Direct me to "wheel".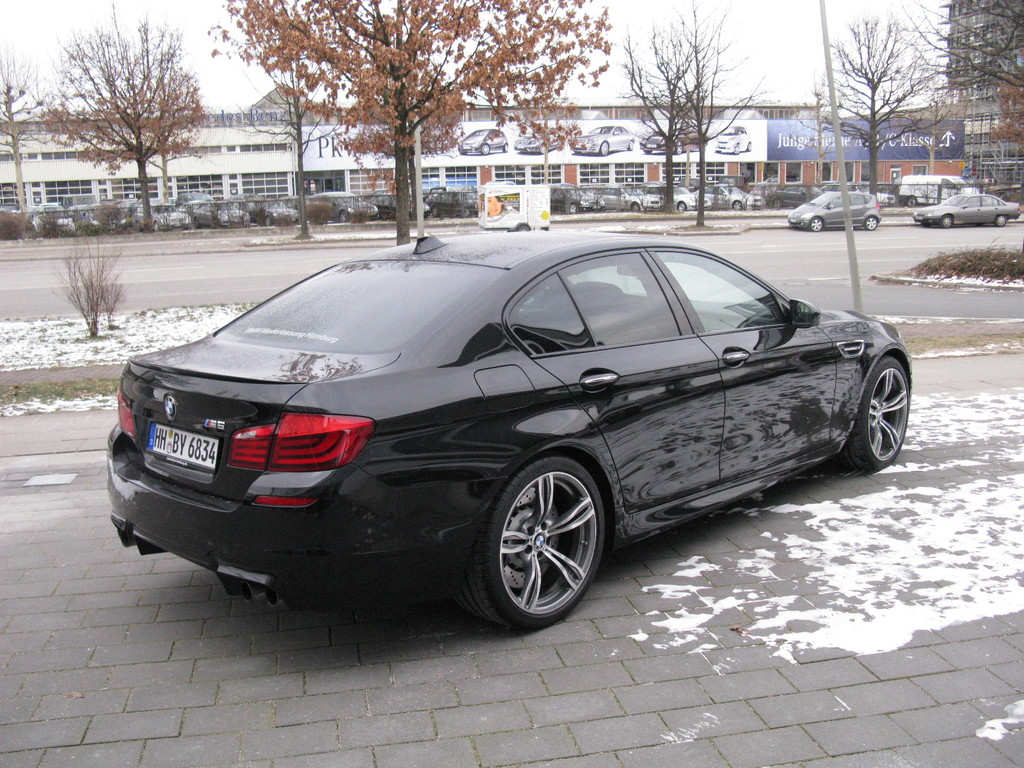
Direction: box=[996, 215, 1005, 228].
